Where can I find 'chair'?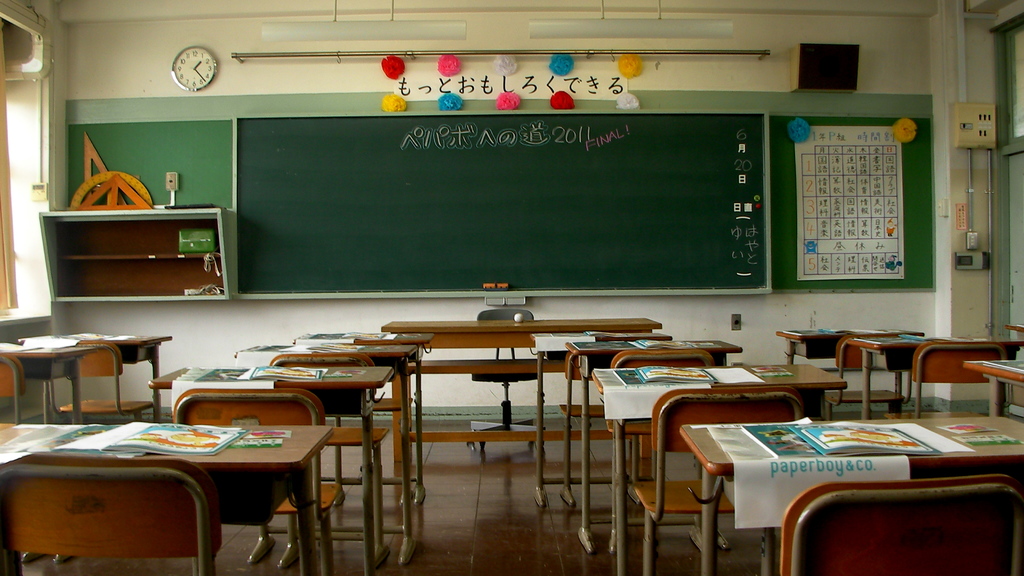
You can find it at Rect(268, 351, 389, 575).
